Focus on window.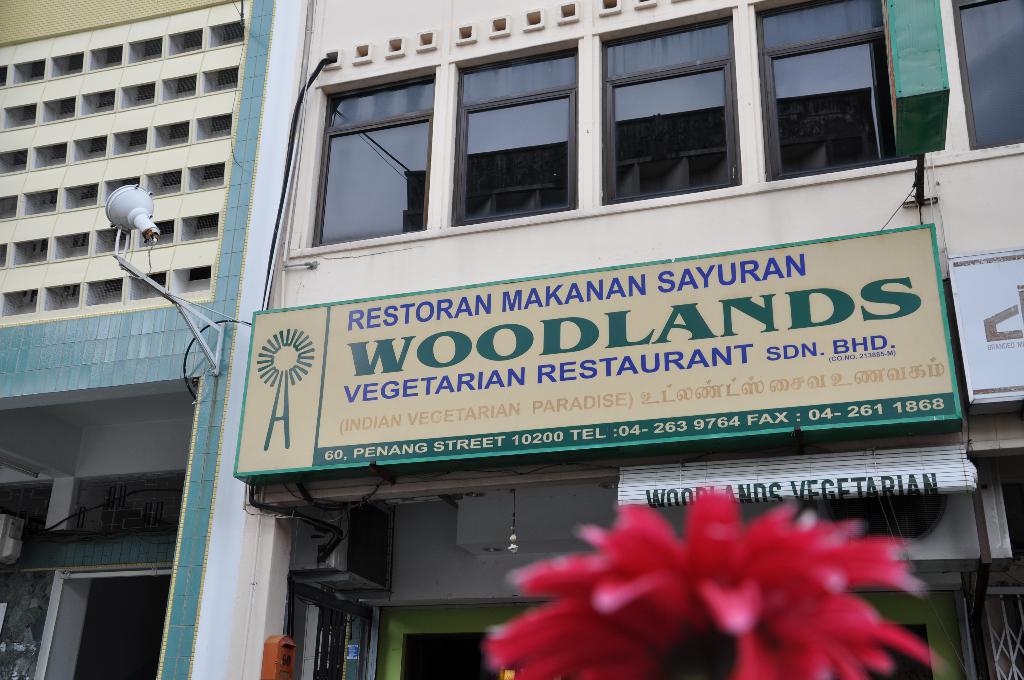
Focused at (0, 143, 30, 169).
